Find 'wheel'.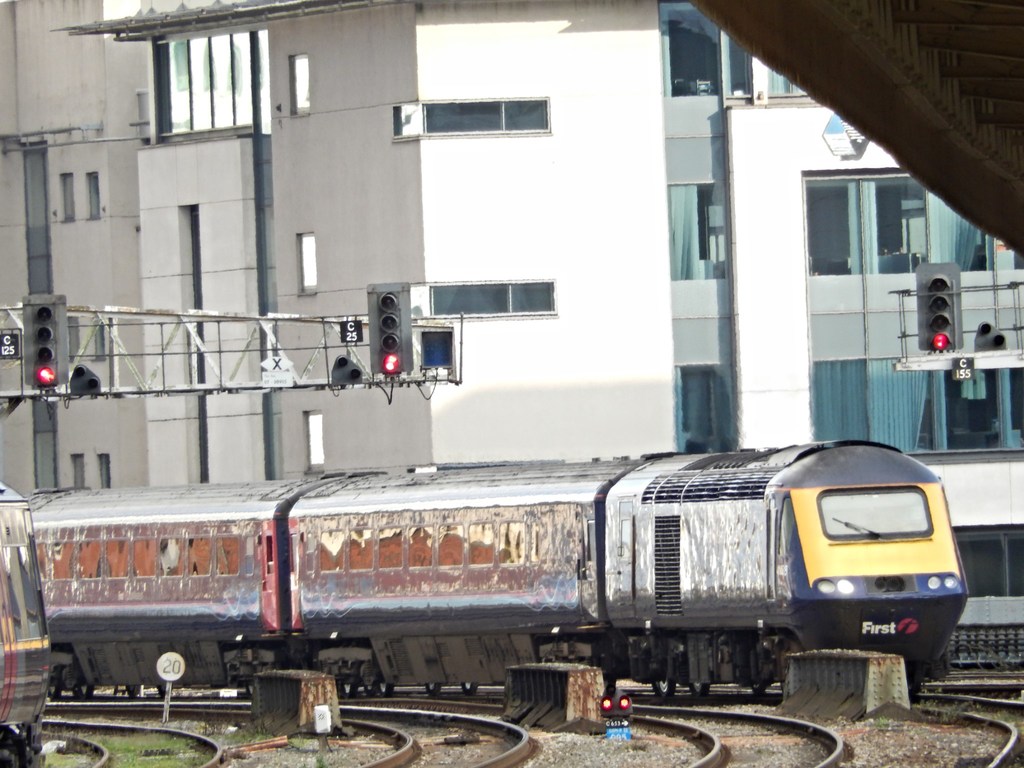
x1=124 y1=683 x2=143 y2=698.
